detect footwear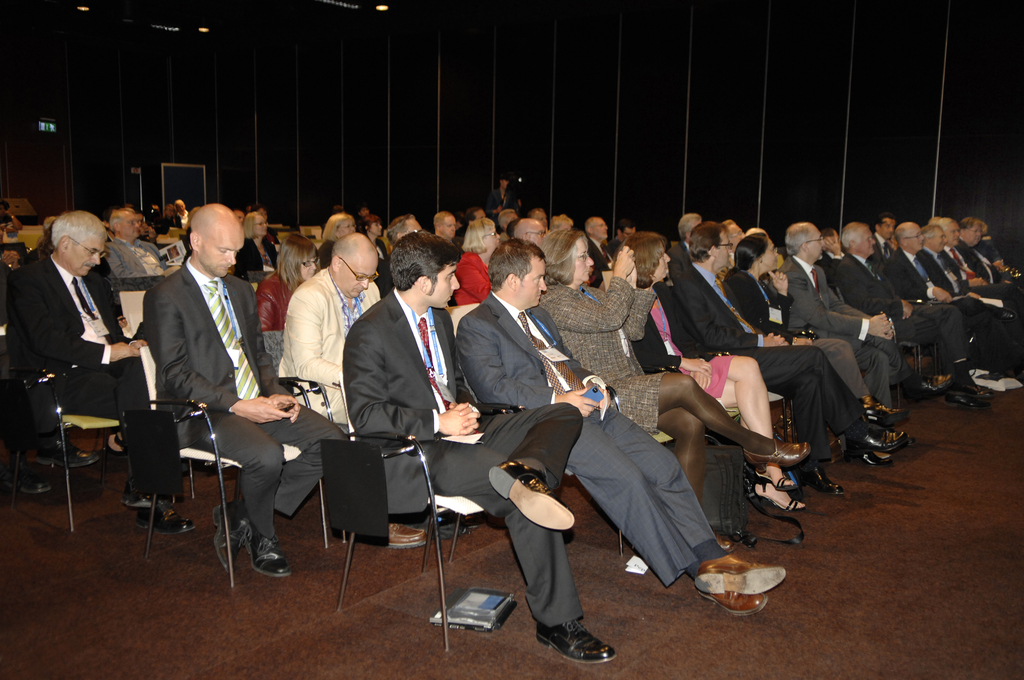
[902, 374, 950, 399]
